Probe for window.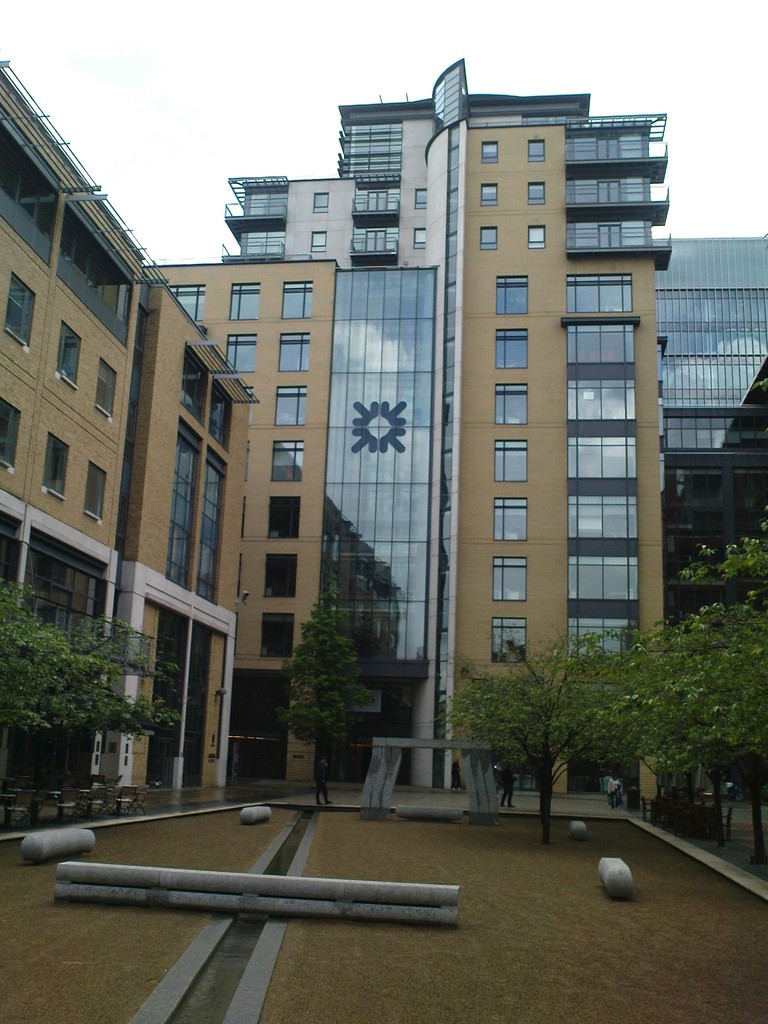
Probe result: <bbox>482, 183, 498, 204</bbox>.
